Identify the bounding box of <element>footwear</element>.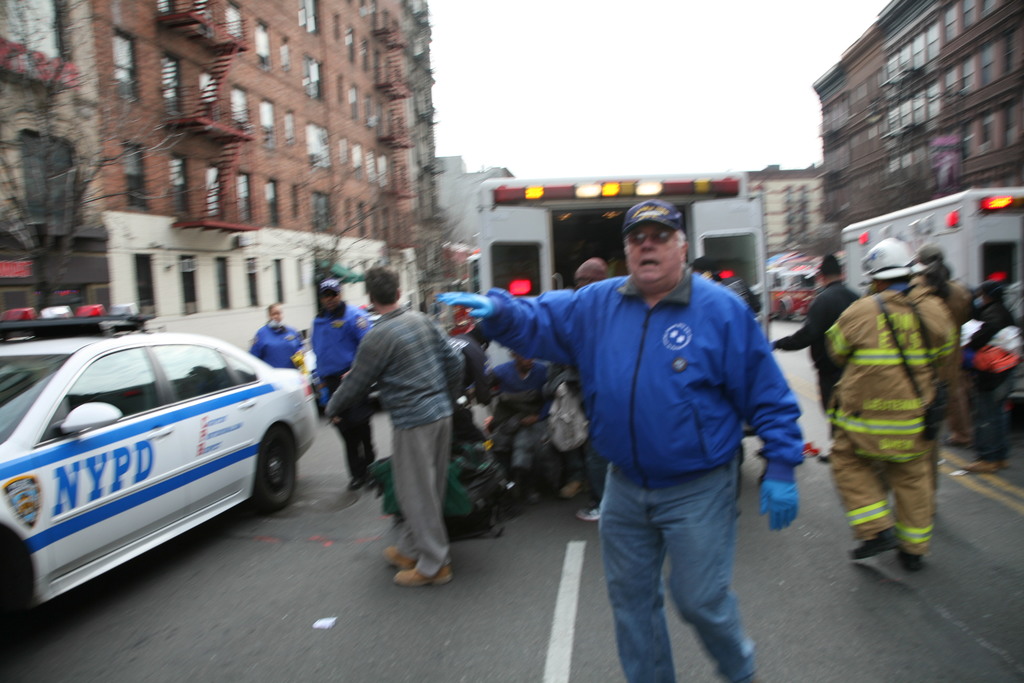
(left=560, top=477, right=575, bottom=496).
